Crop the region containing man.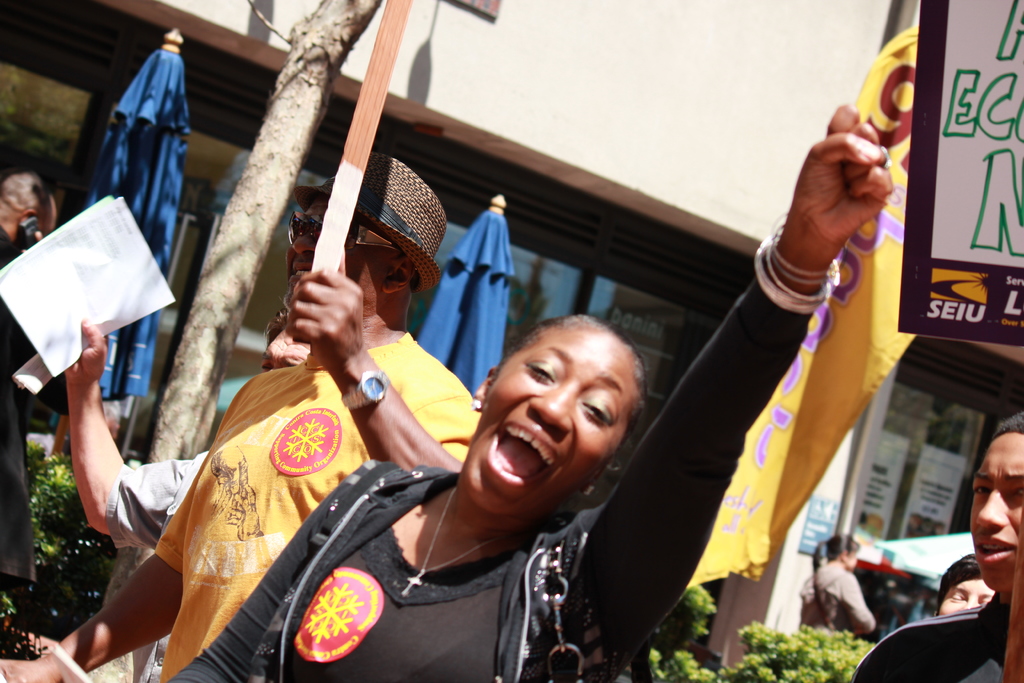
Crop region: bbox=(0, 168, 58, 262).
